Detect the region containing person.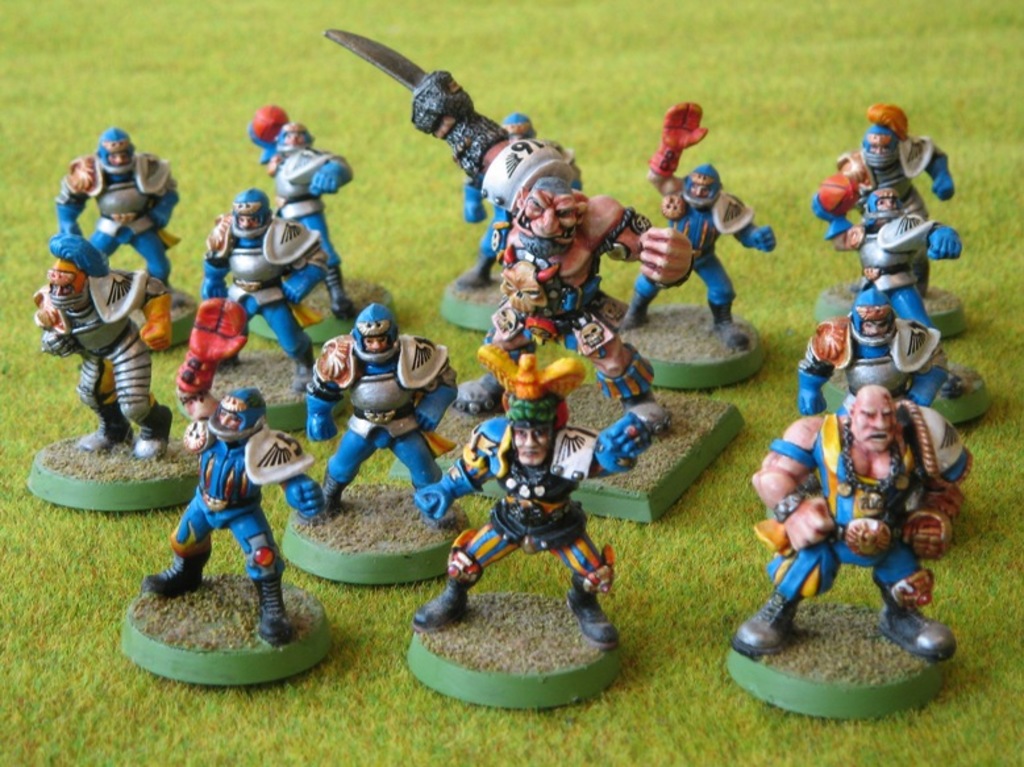
[408, 337, 670, 650].
